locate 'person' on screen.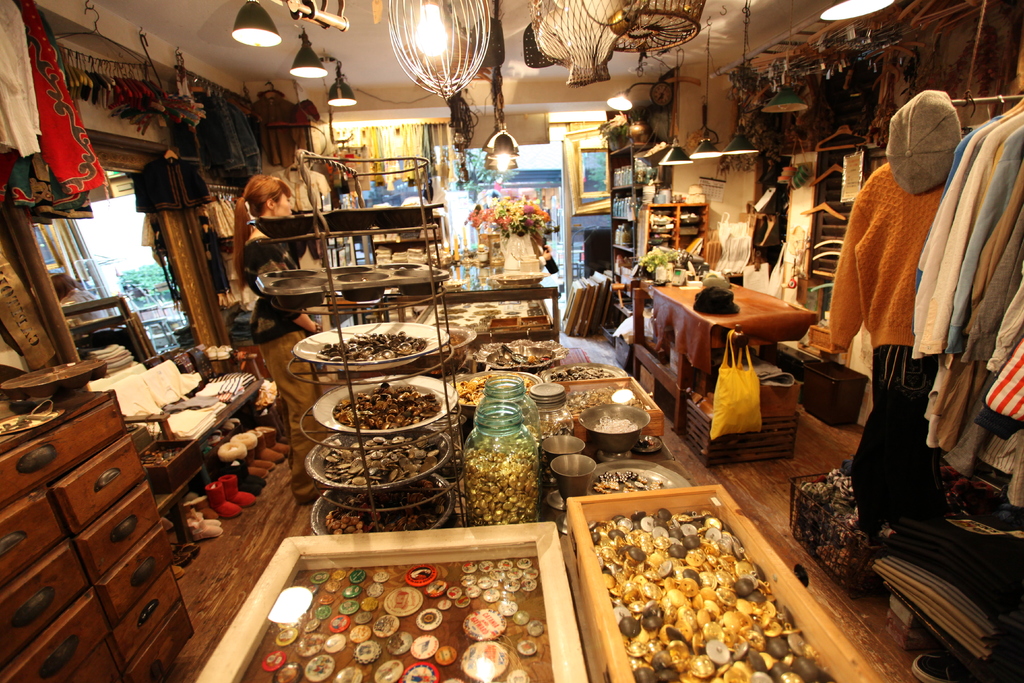
On screen at crop(234, 172, 333, 506).
